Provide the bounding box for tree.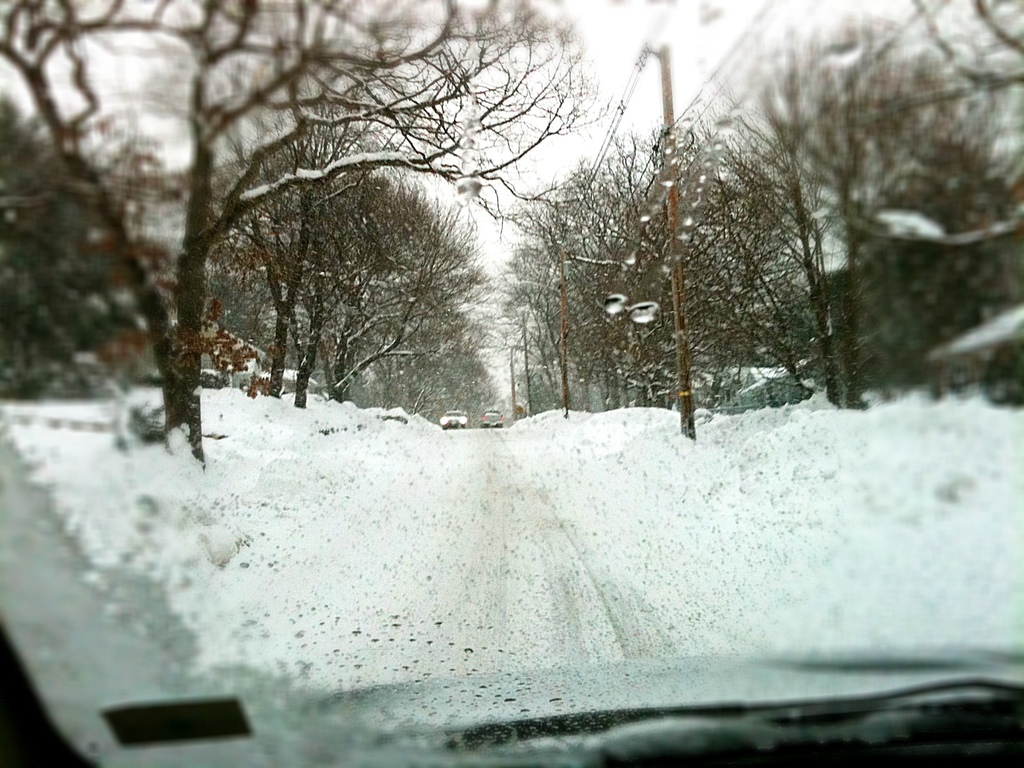
277, 173, 420, 408.
